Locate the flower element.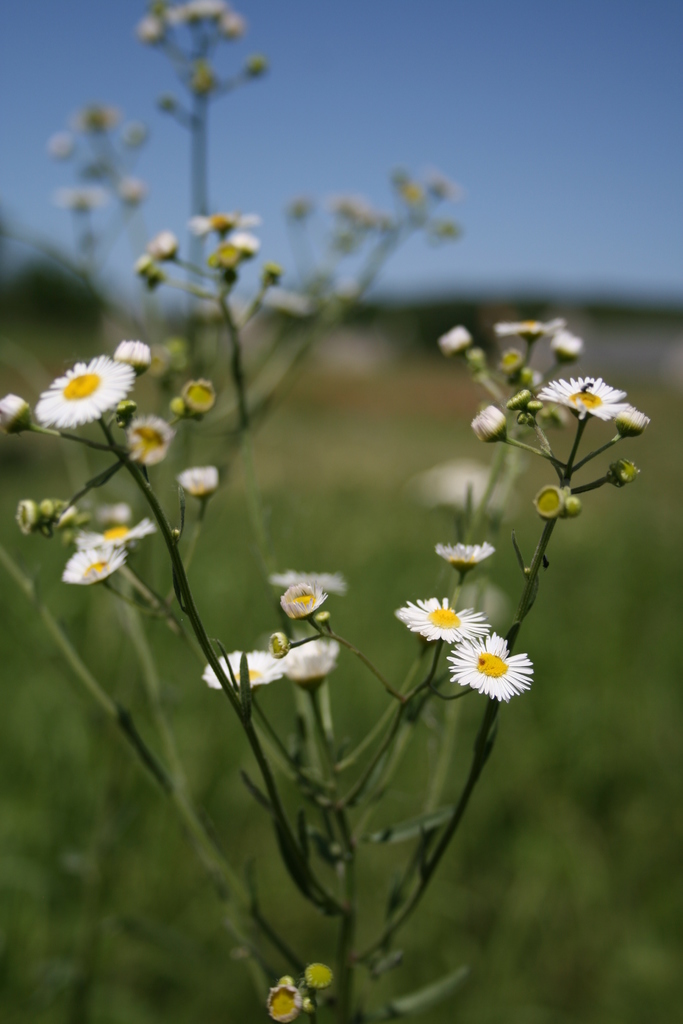
Element bbox: <box>283,639,341,685</box>.
